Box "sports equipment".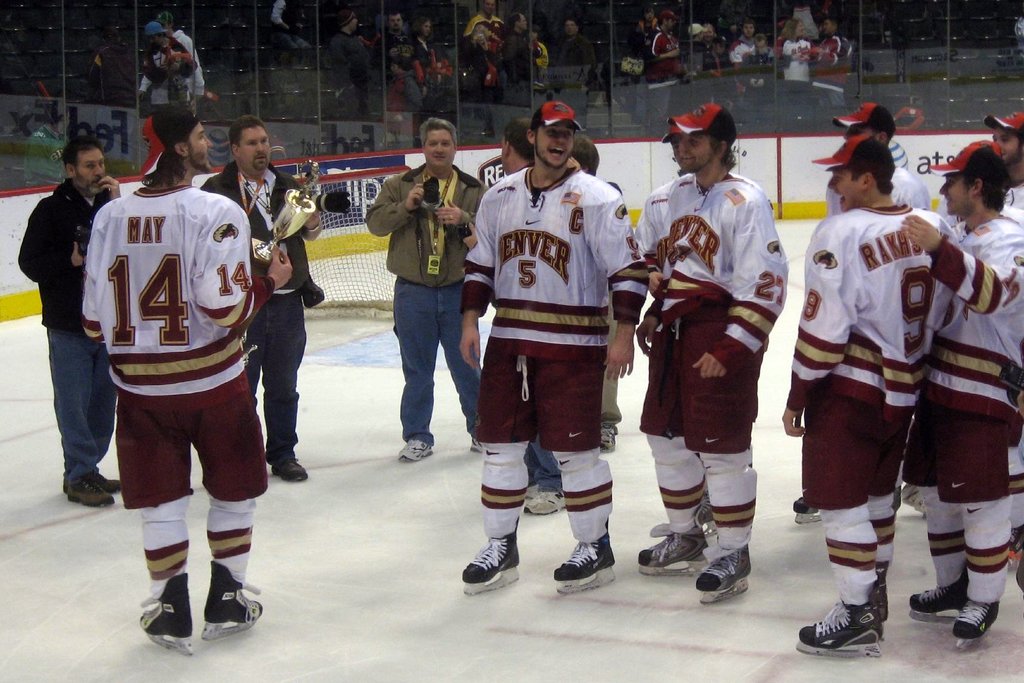
(x1=796, y1=600, x2=883, y2=654).
